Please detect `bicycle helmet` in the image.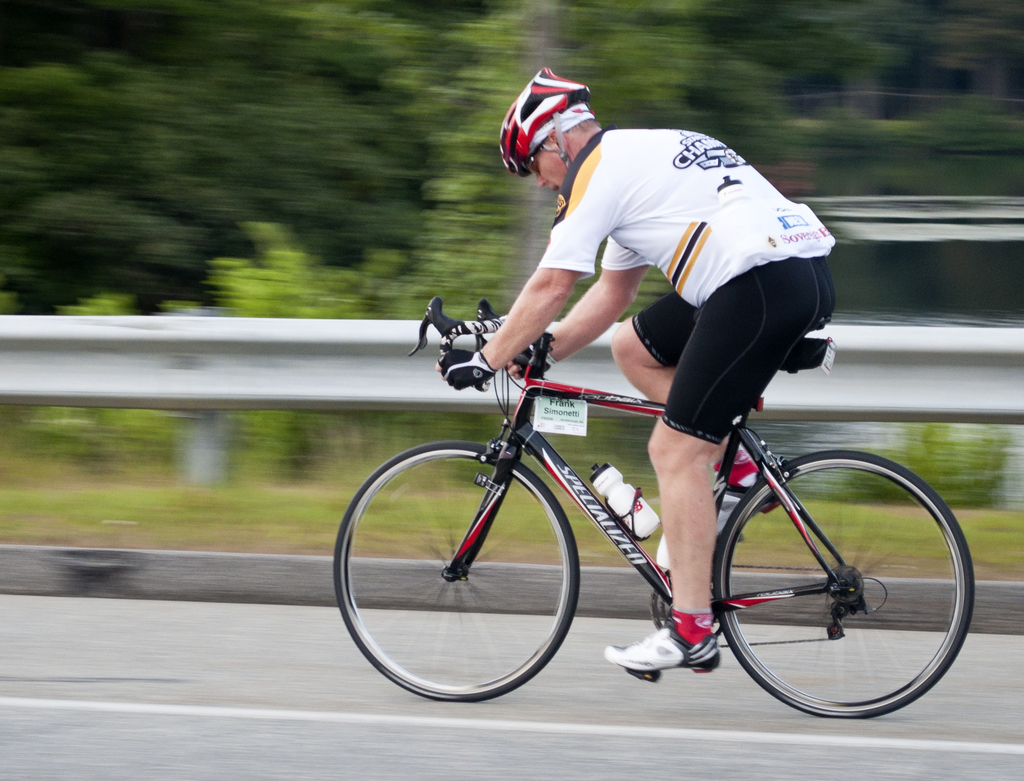
locate(494, 60, 589, 177).
